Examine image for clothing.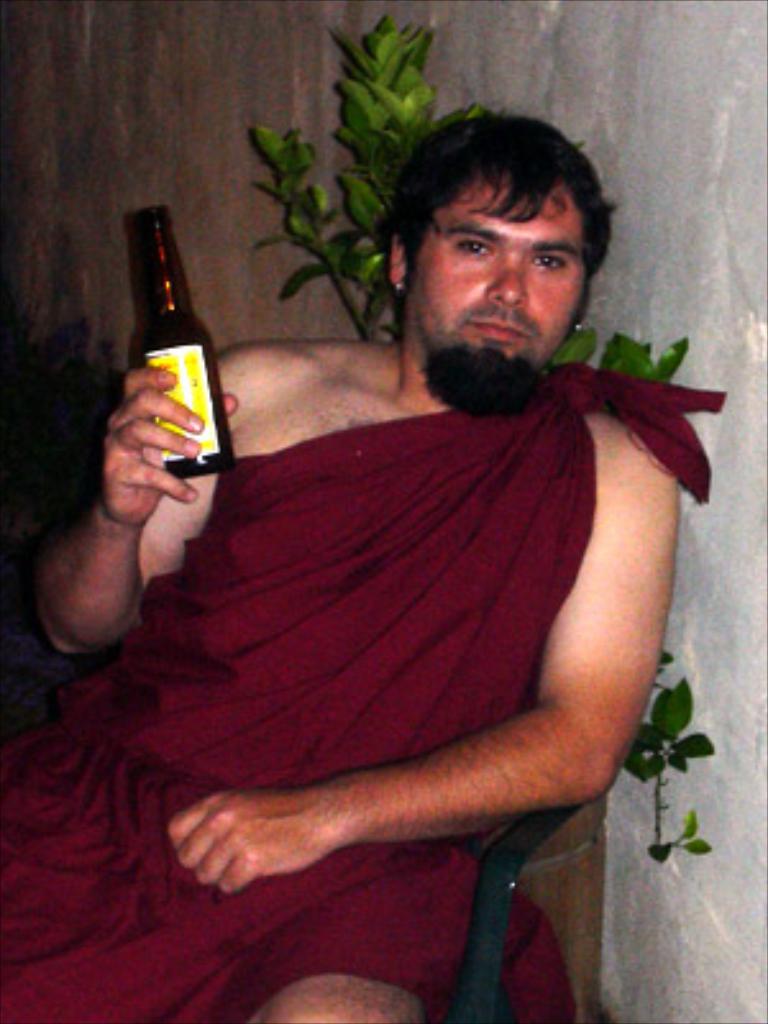
Examination result: rect(0, 358, 730, 1021).
